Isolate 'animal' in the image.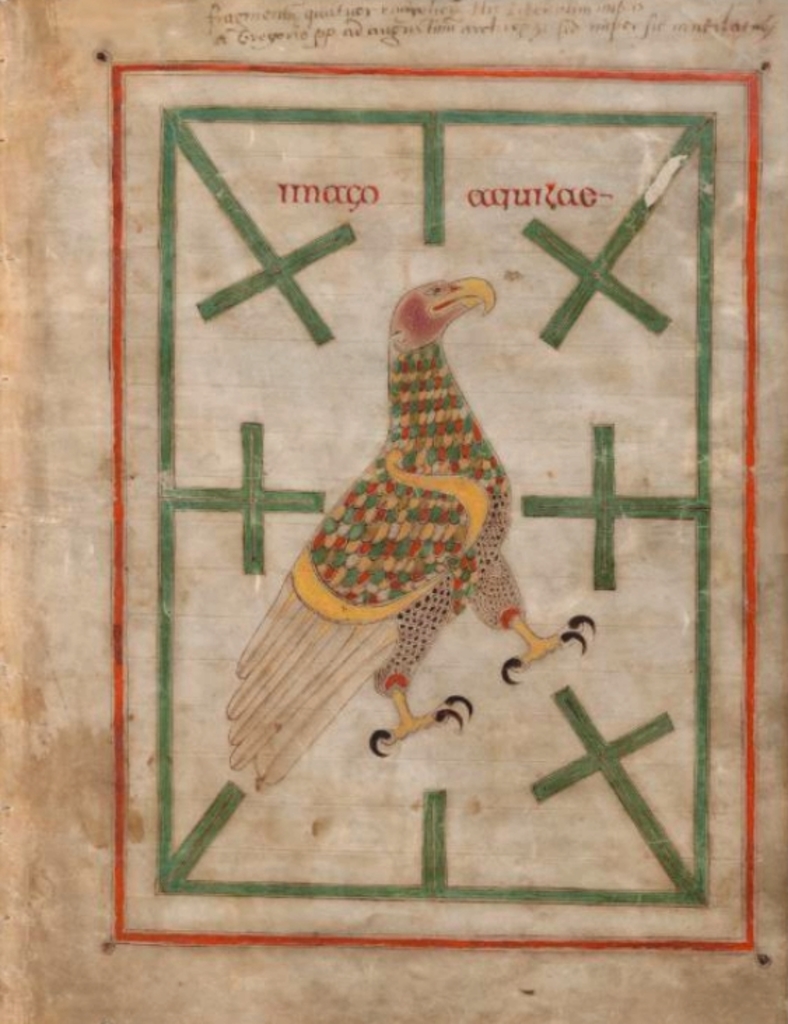
Isolated region: [227, 274, 599, 789].
